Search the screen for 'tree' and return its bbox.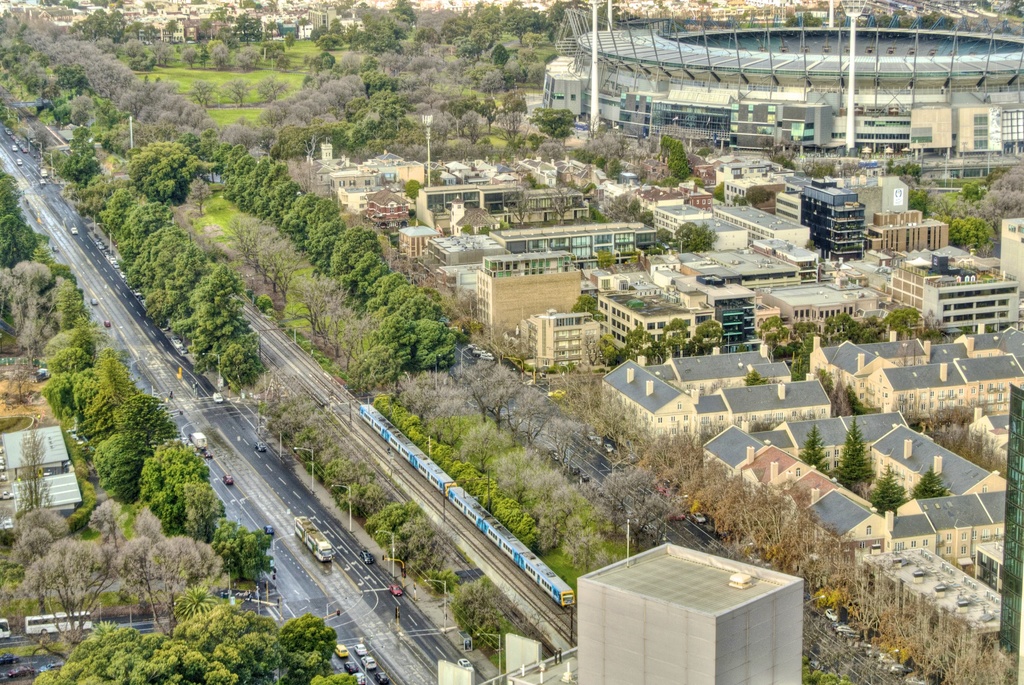
Found: <bbox>871, 463, 910, 517</bbox>.
